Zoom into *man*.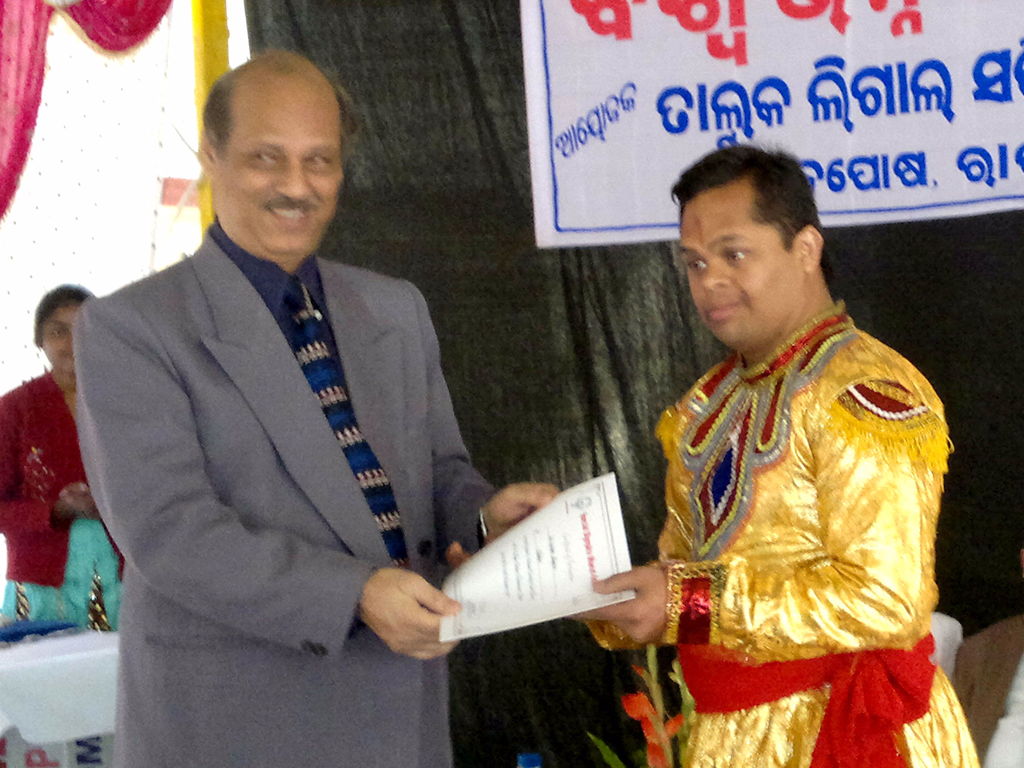
Zoom target: box(0, 276, 124, 631).
